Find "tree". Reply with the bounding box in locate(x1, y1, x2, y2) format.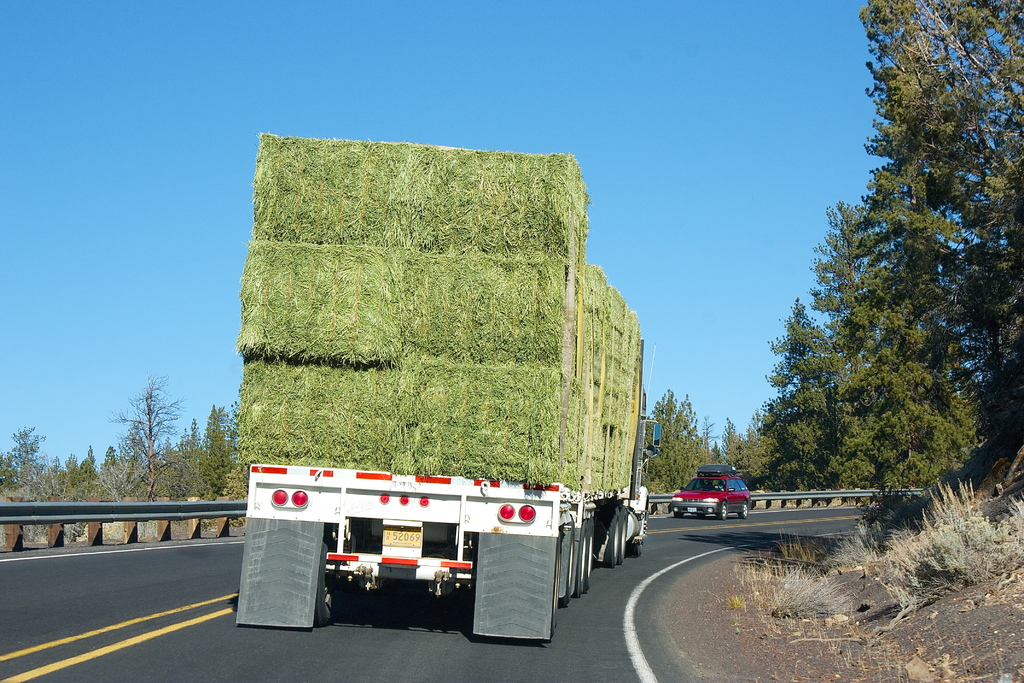
locate(755, 293, 845, 490).
